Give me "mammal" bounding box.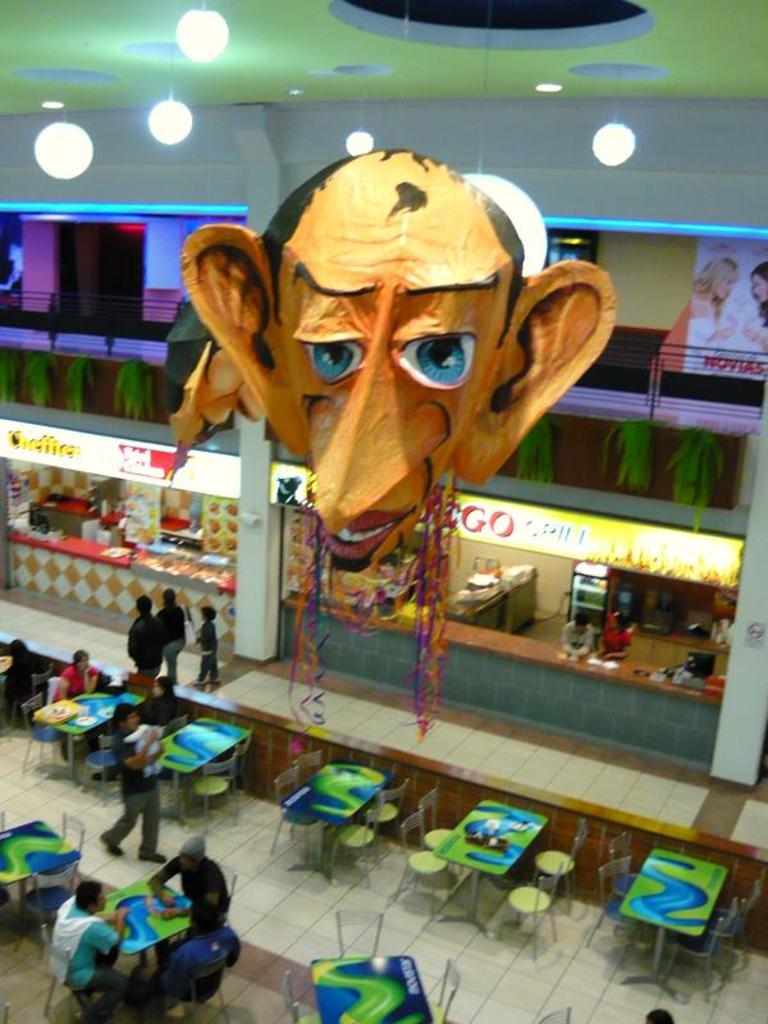
box(595, 611, 635, 657).
